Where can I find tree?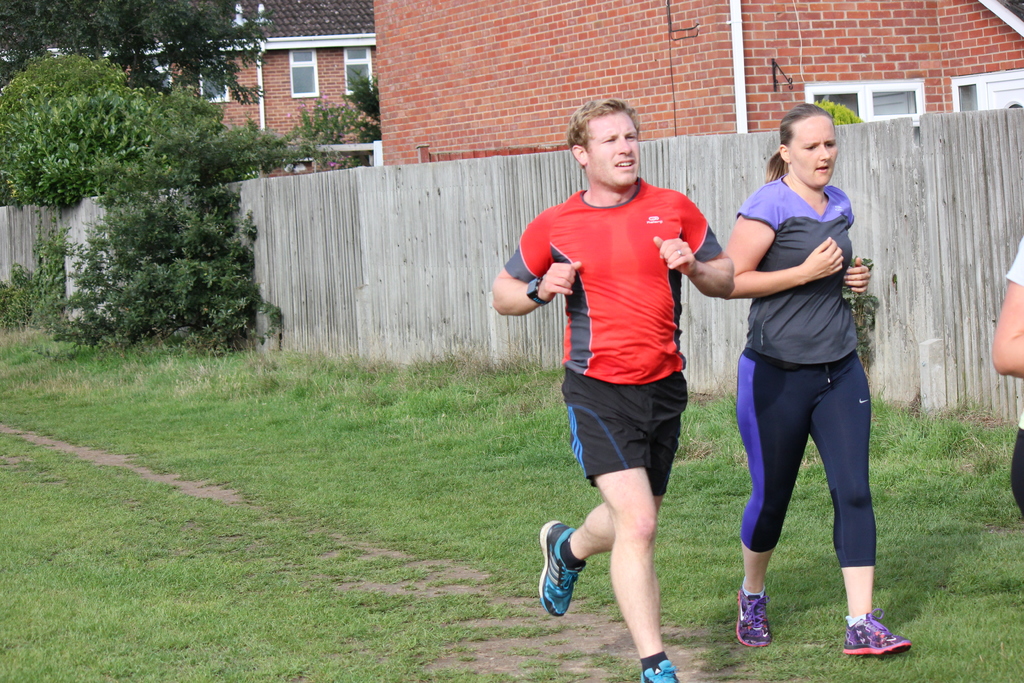
You can find it at left=57, top=142, right=293, bottom=343.
